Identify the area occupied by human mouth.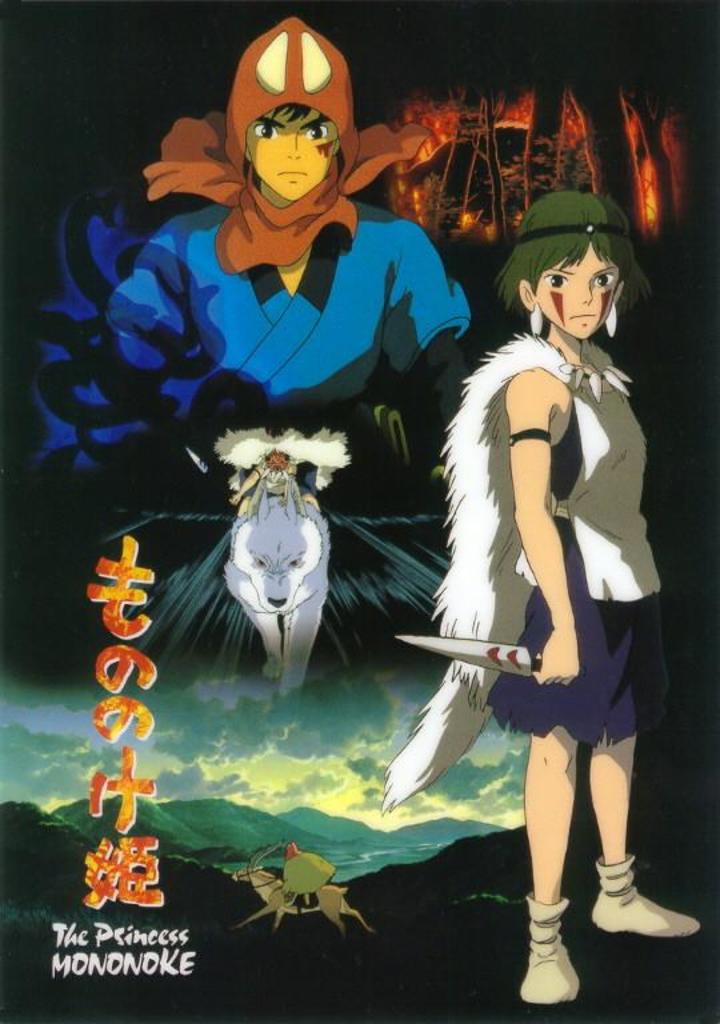
Area: x1=567, y1=308, x2=595, y2=321.
